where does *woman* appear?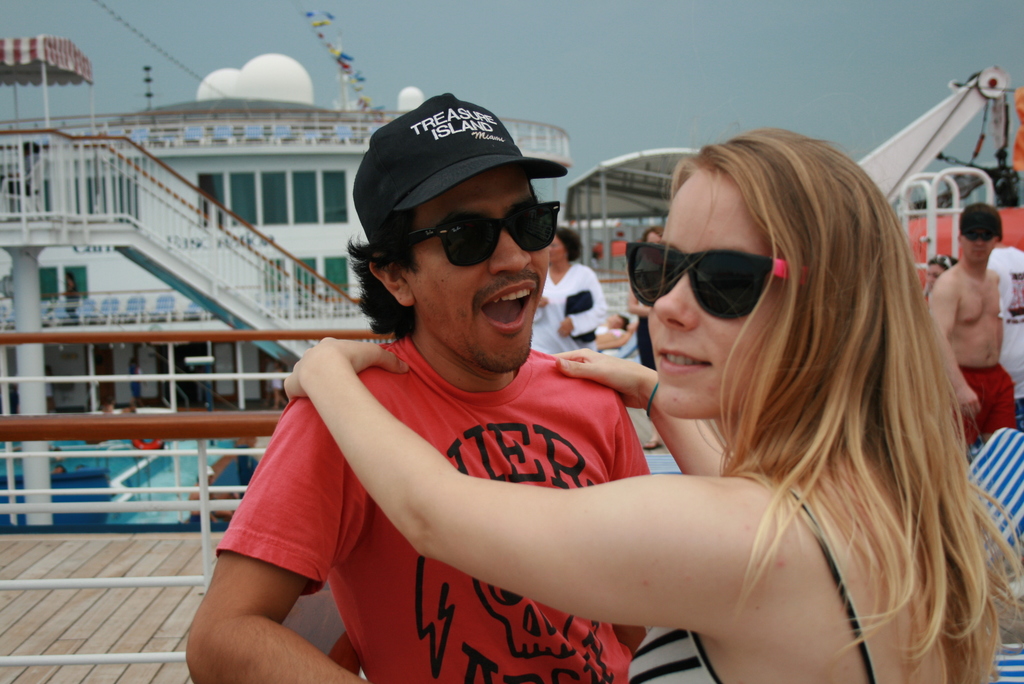
Appears at {"left": 529, "top": 227, "right": 606, "bottom": 367}.
